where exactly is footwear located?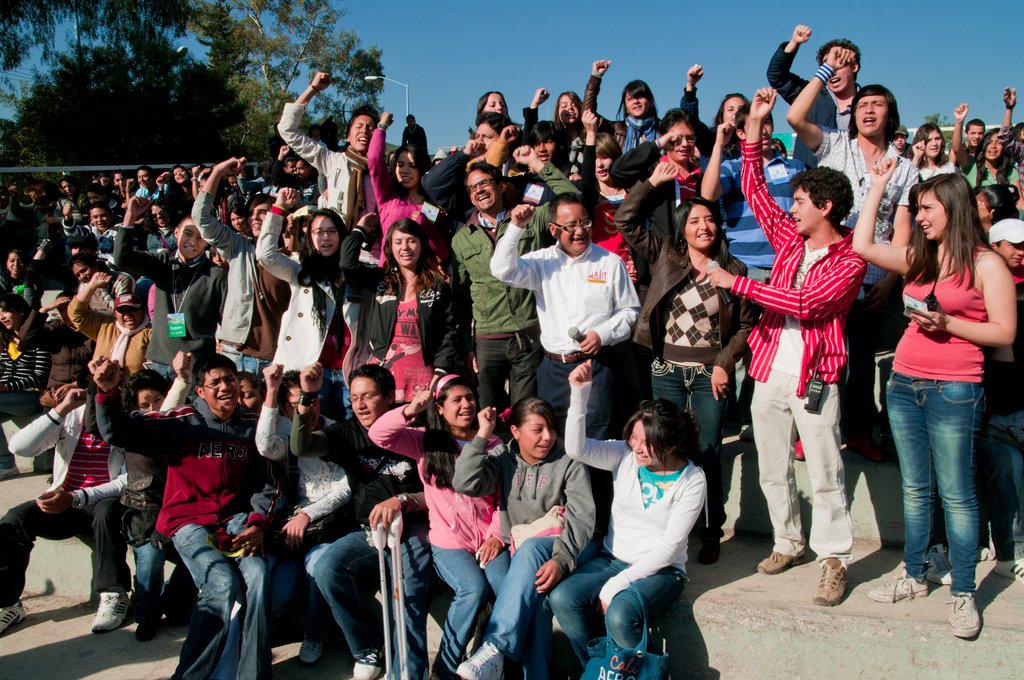
Its bounding box is bbox=(455, 642, 511, 679).
